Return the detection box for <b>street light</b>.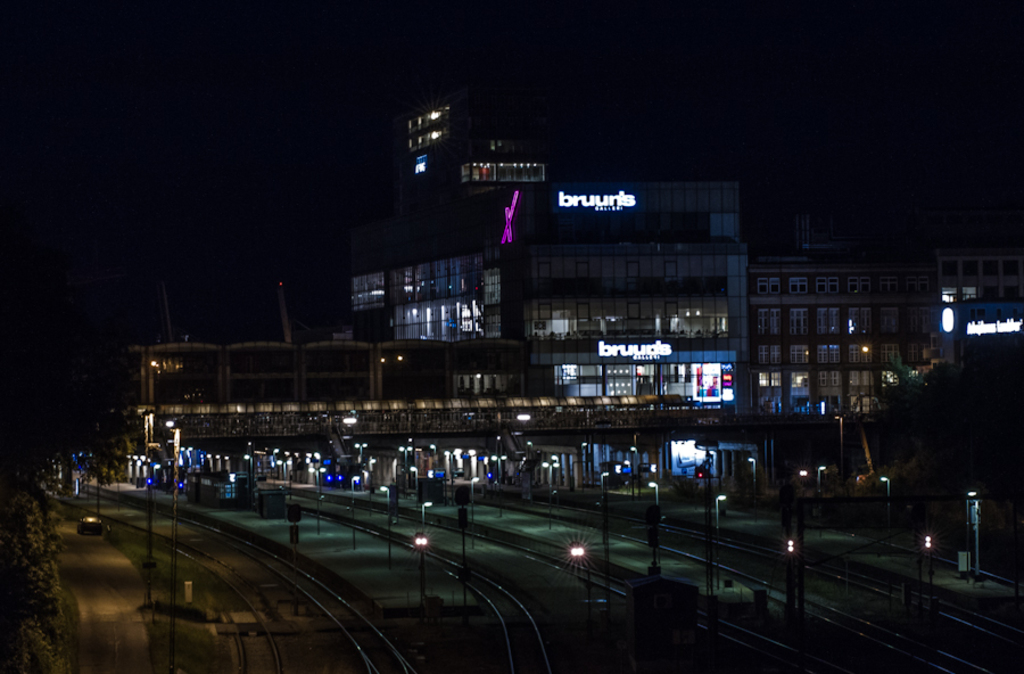
box(716, 492, 726, 584).
